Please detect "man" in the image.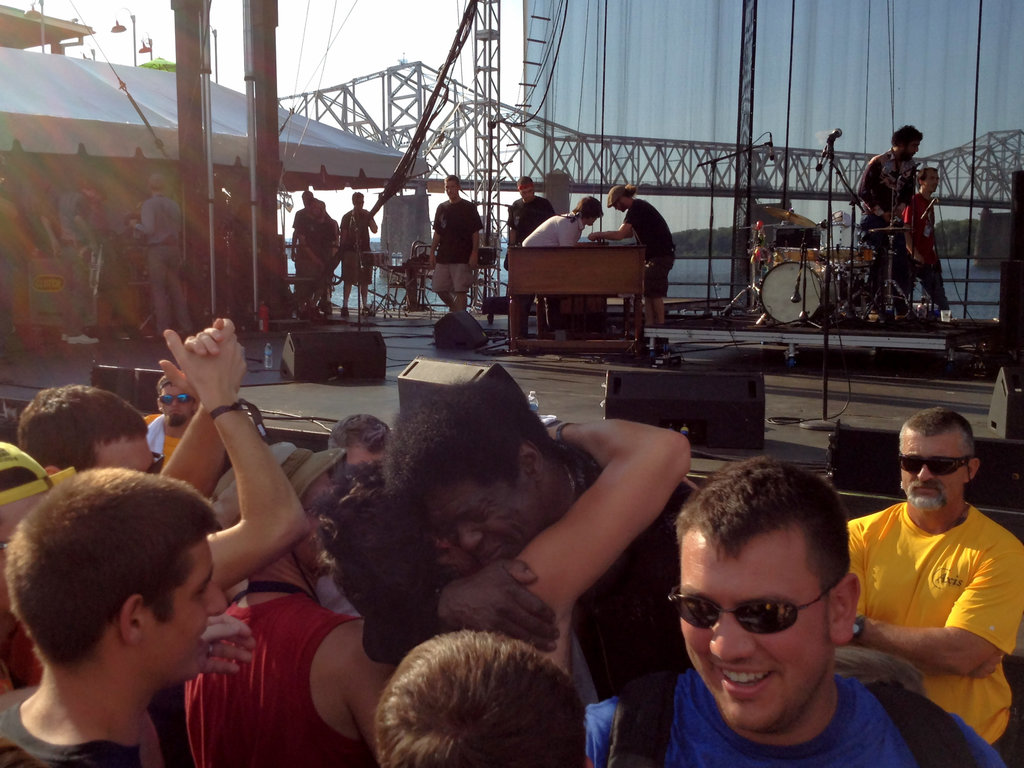
bbox(504, 169, 545, 316).
